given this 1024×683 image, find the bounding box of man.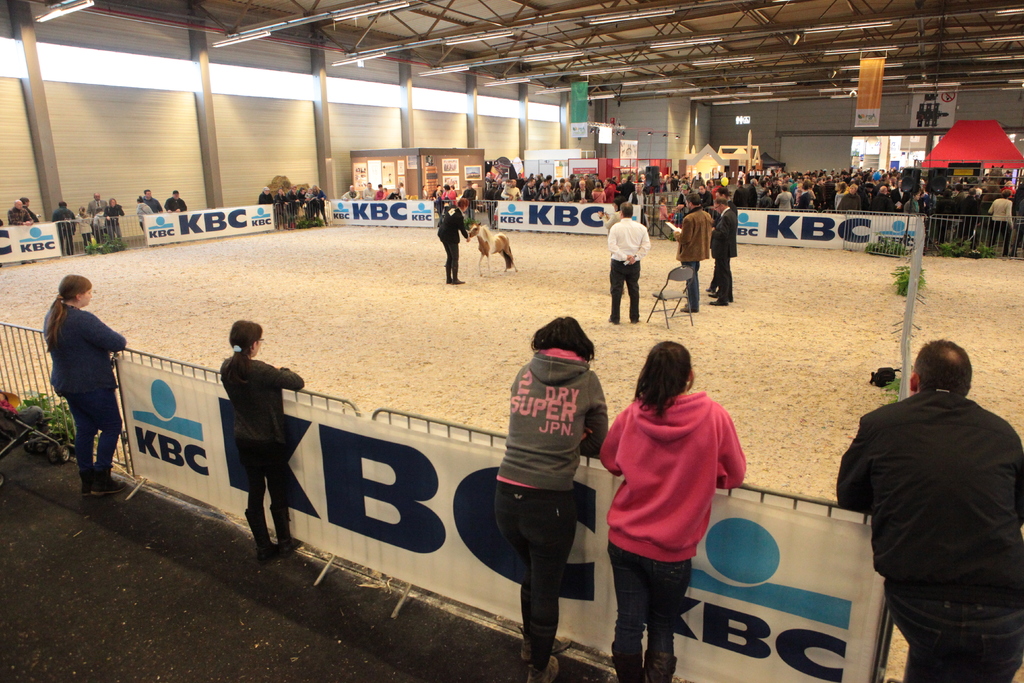
bbox=(144, 186, 161, 213).
